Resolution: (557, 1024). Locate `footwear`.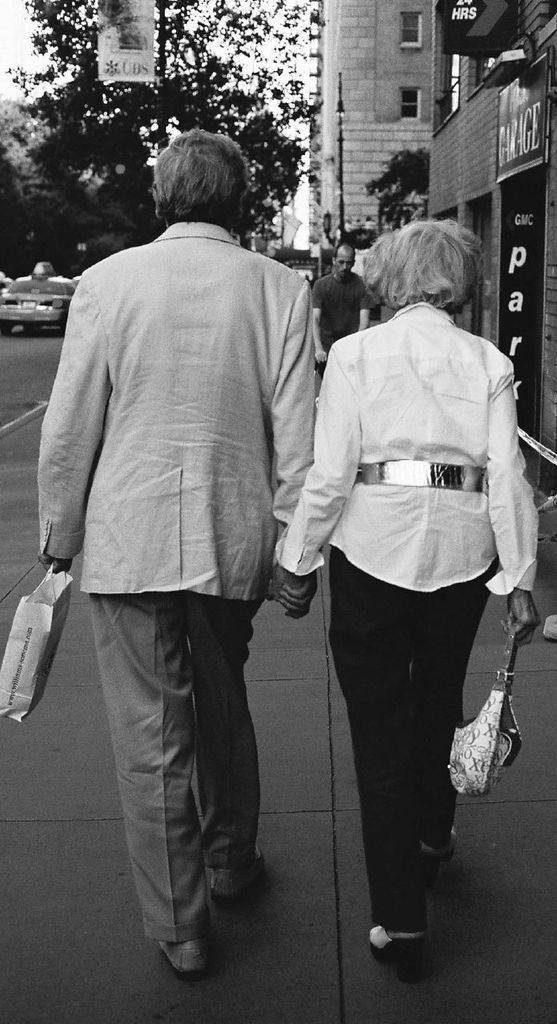
157, 936, 211, 980.
